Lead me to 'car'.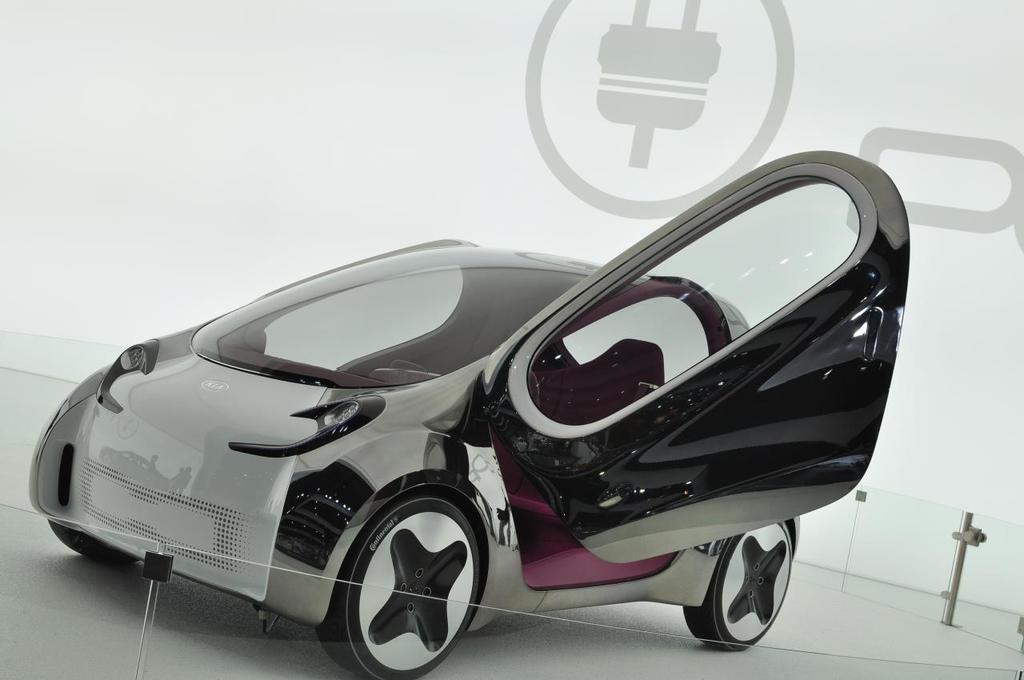
Lead to 26:138:914:679.
